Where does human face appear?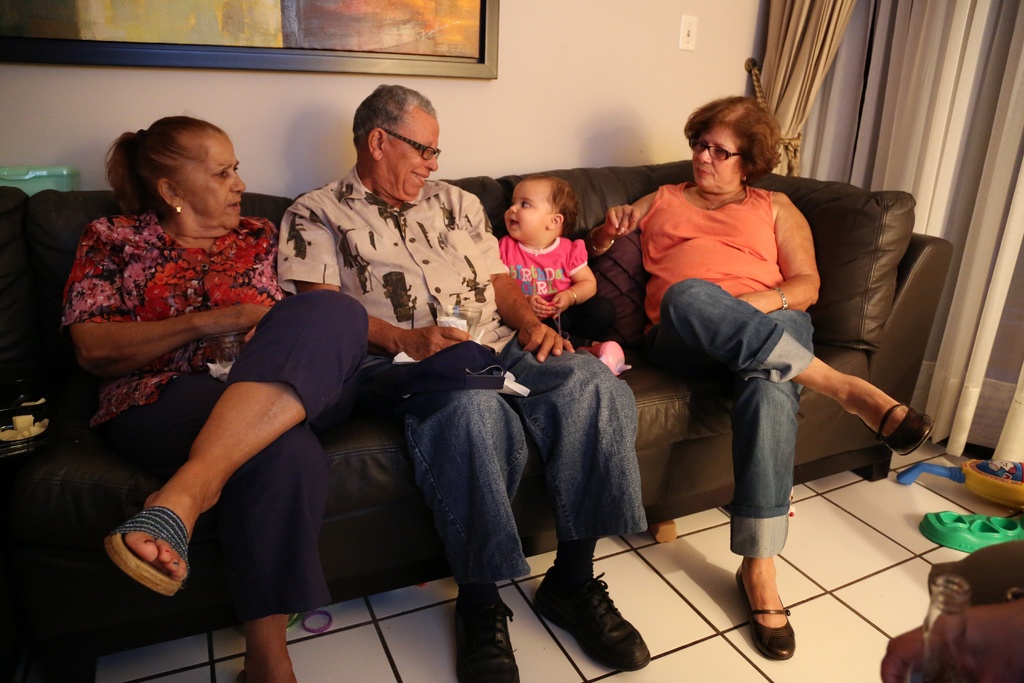
Appears at select_region(383, 109, 440, 204).
